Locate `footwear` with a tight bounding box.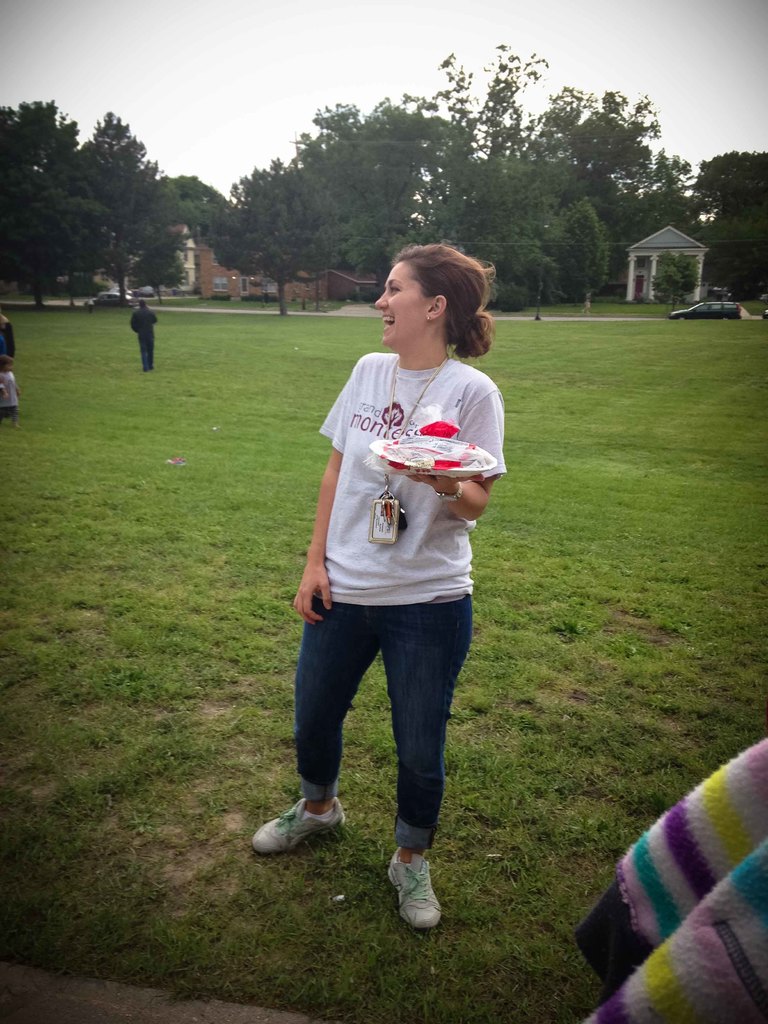
locate(383, 848, 447, 932).
